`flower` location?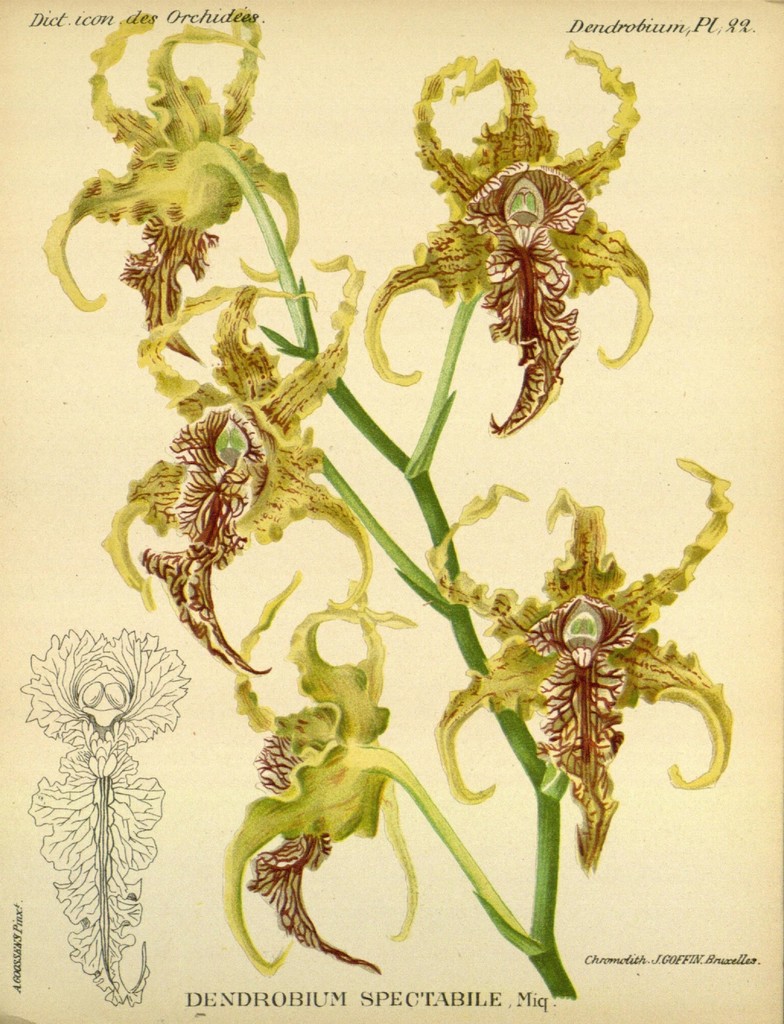
[38, 4, 304, 361]
